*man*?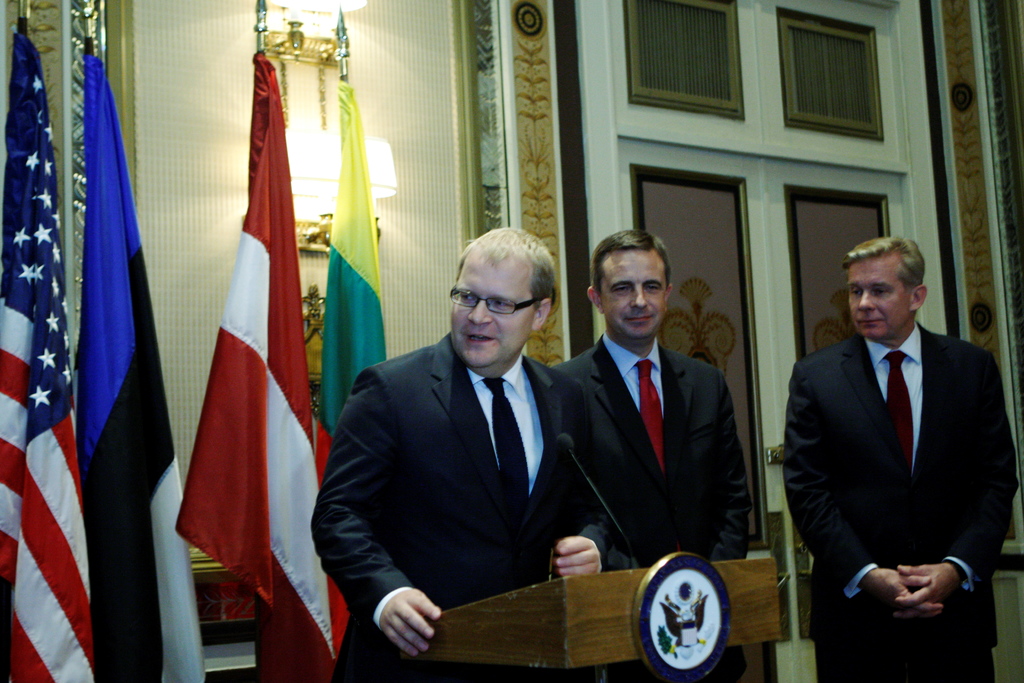
<bbox>310, 227, 616, 682</bbox>
